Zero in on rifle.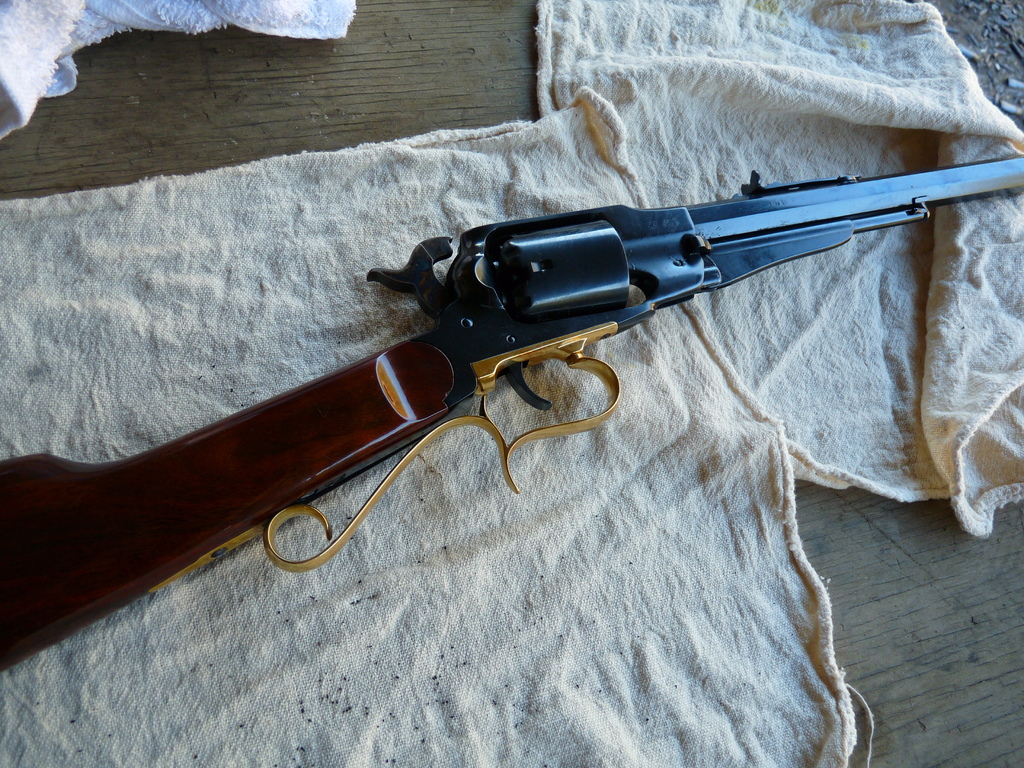
Zeroed in: [0, 159, 1023, 670].
